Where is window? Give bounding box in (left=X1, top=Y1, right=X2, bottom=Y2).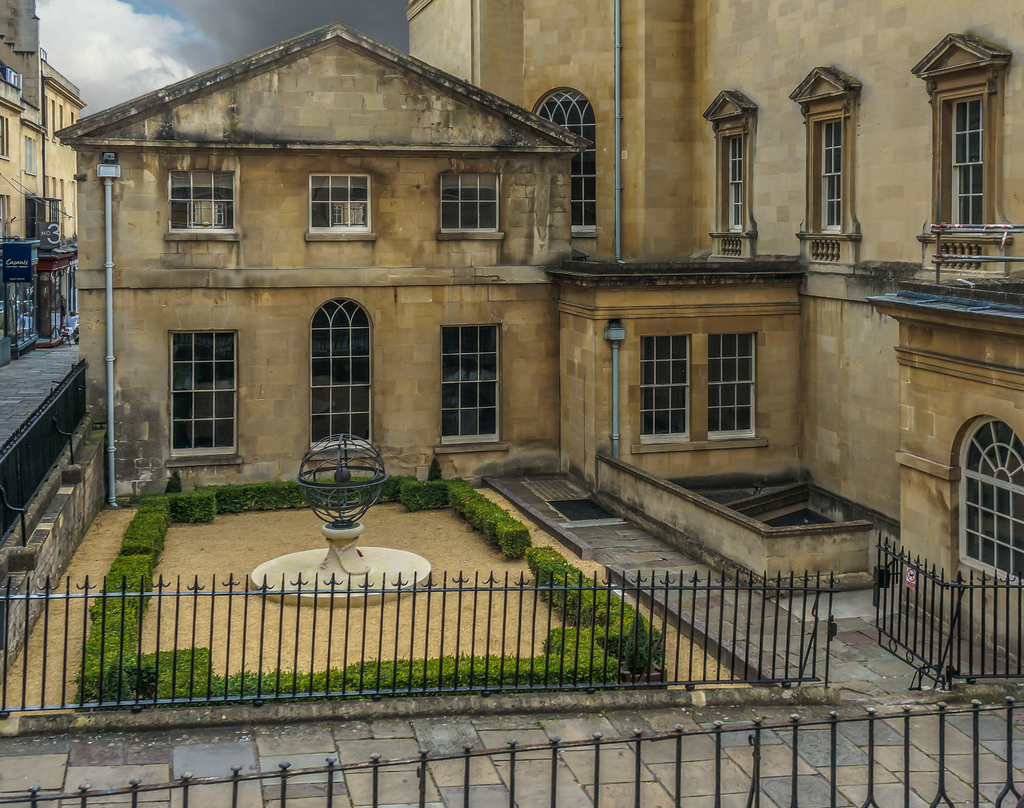
(left=790, top=65, right=864, bottom=235).
